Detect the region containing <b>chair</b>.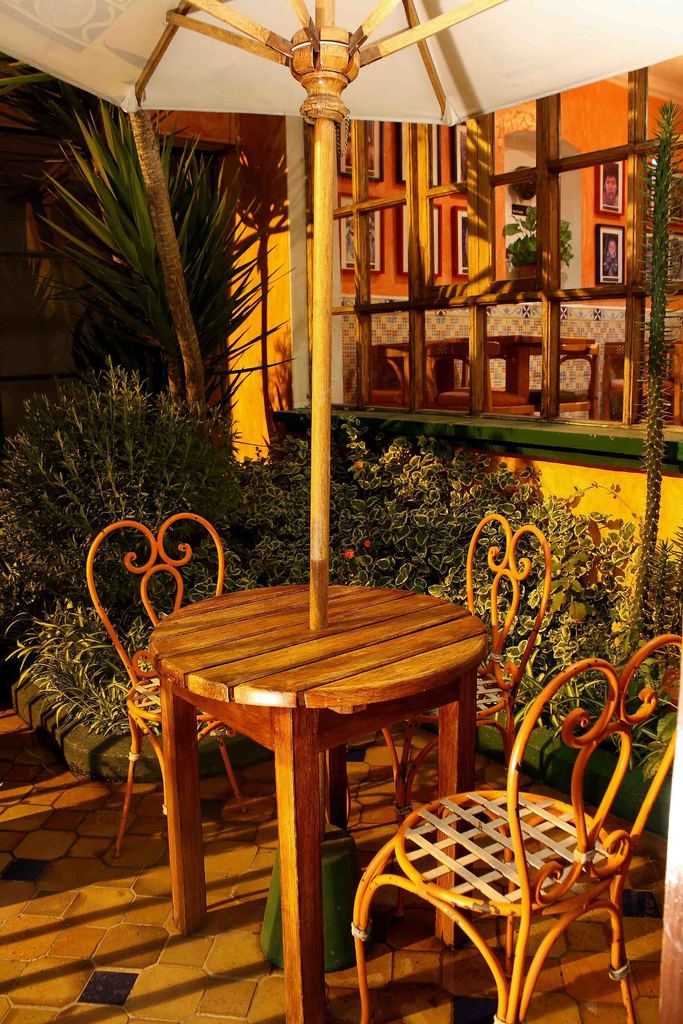
<bbox>354, 505, 556, 809</bbox>.
